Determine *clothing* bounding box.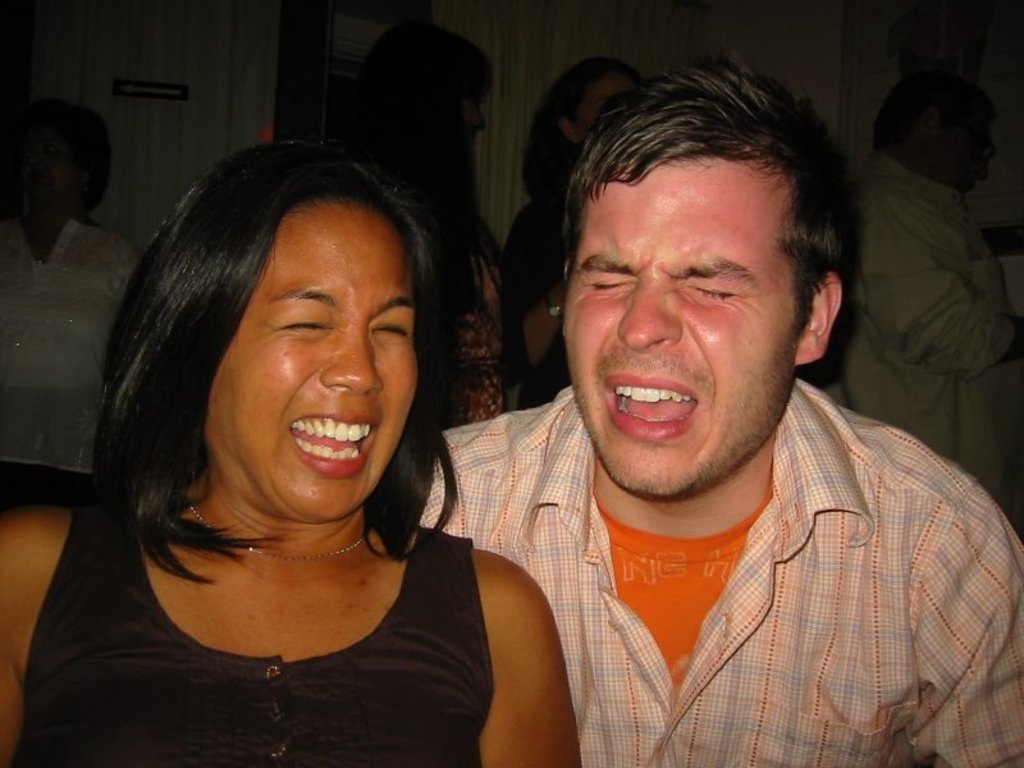
Determined: (x1=5, y1=219, x2=154, y2=475).
